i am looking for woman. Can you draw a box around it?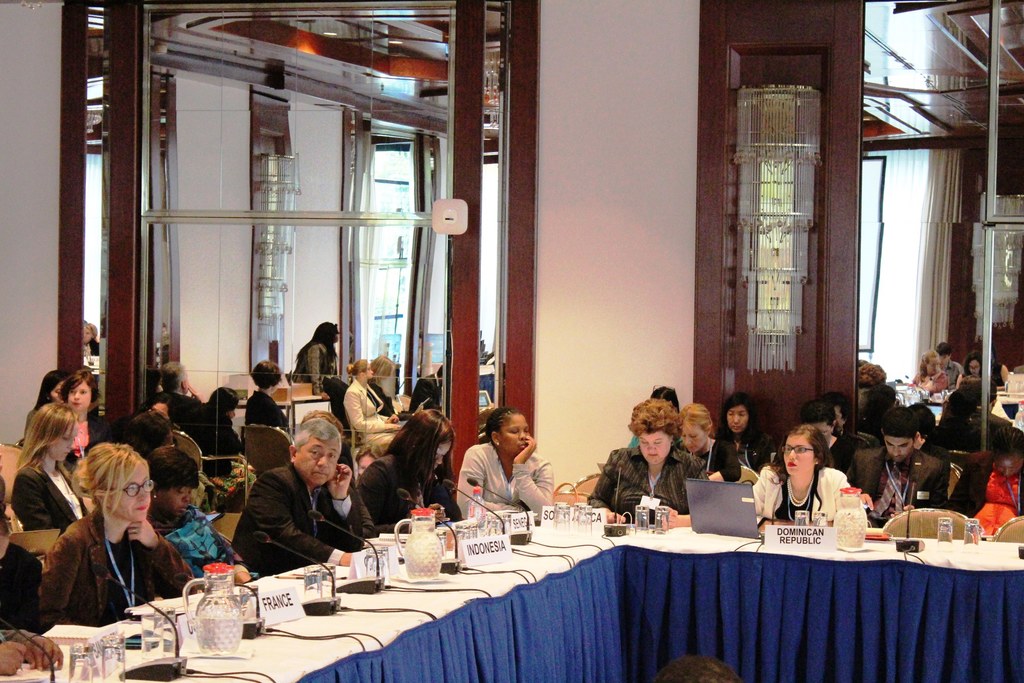
Sure, the bounding box is BBox(37, 441, 193, 629).
